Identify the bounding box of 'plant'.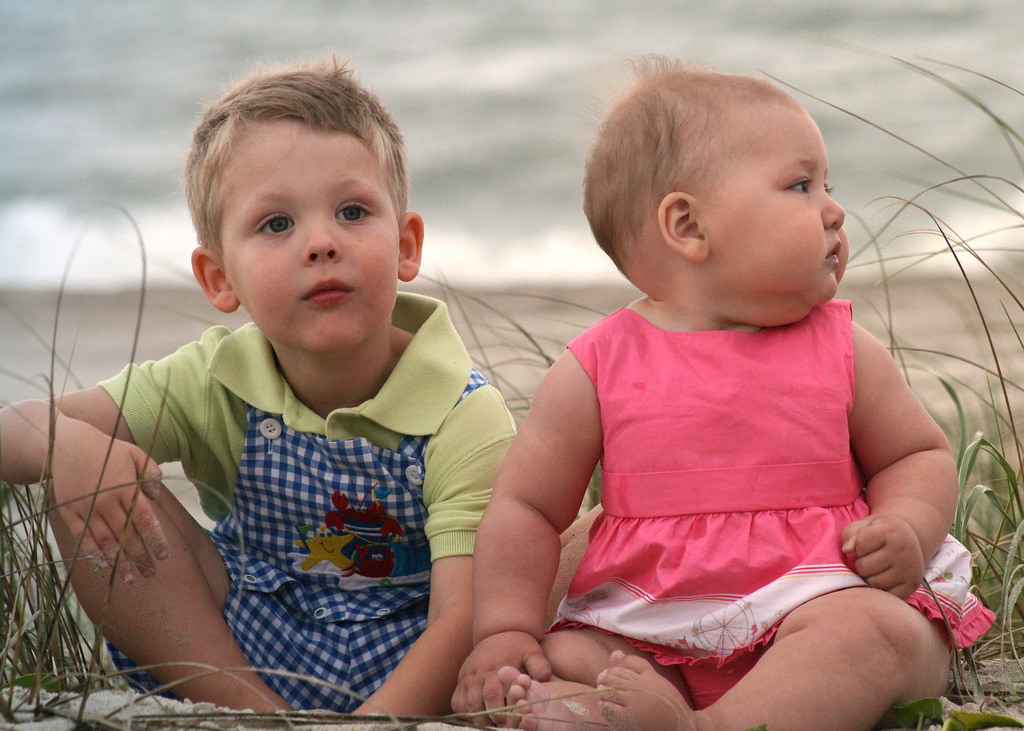
BBox(412, 269, 605, 511).
